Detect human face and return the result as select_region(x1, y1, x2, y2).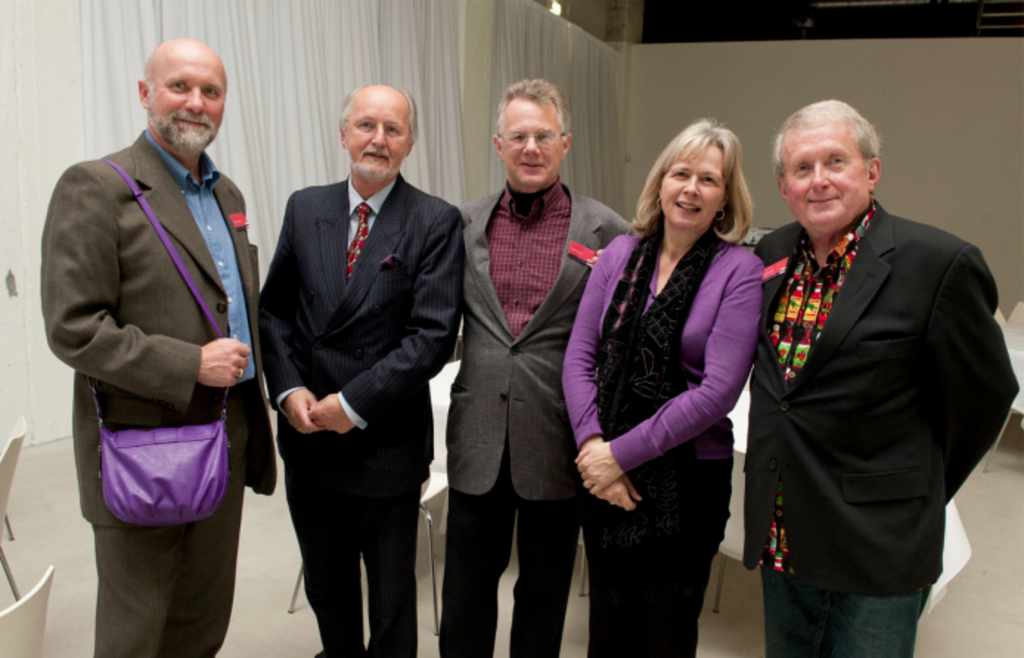
select_region(503, 99, 564, 184).
